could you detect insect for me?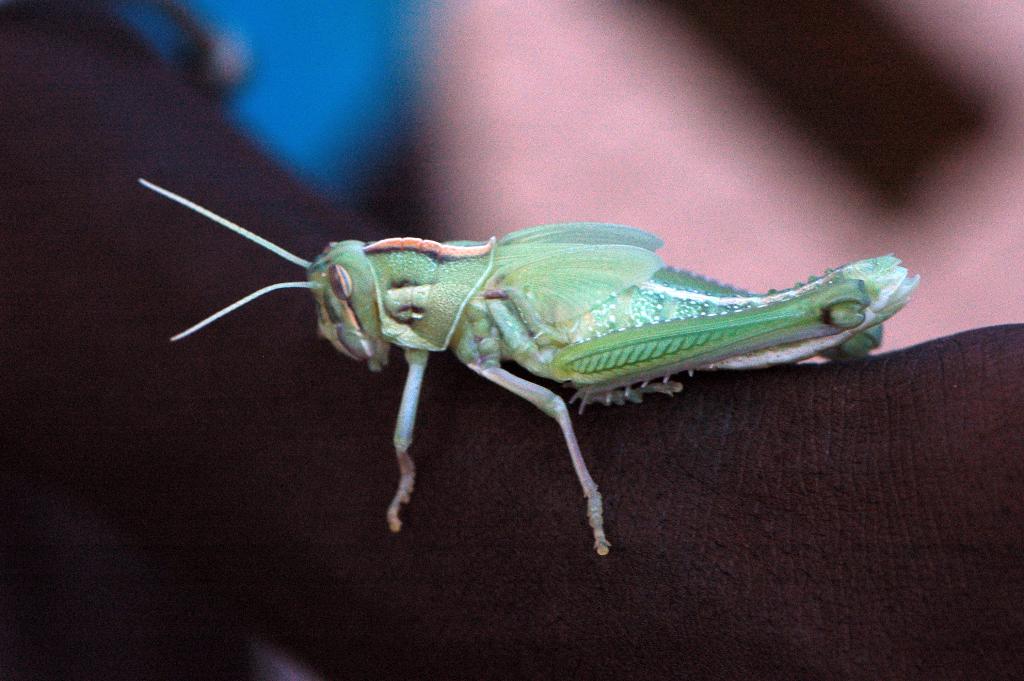
Detection result: region(134, 183, 927, 564).
